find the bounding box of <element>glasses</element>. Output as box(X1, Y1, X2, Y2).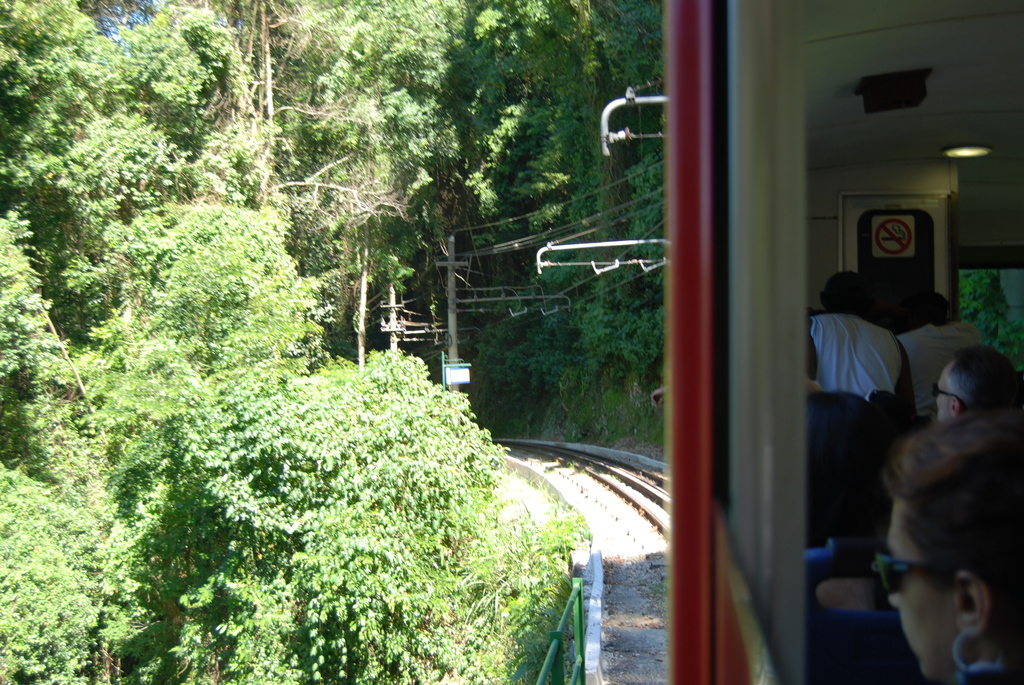
box(934, 383, 972, 423).
